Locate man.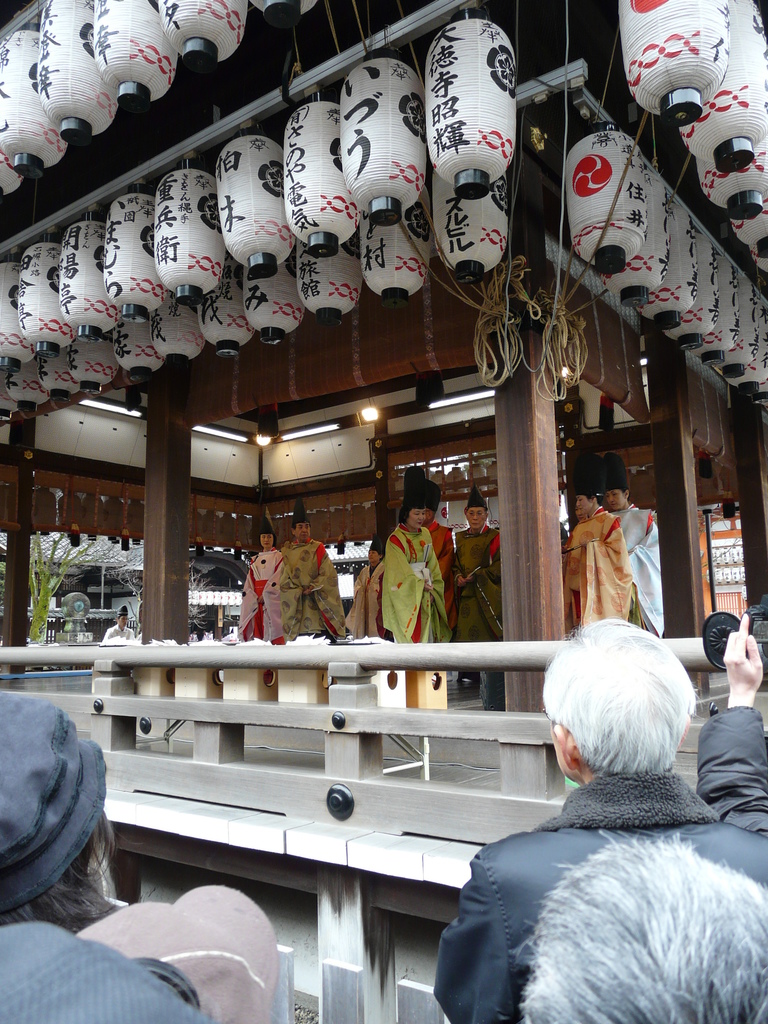
Bounding box: <region>426, 624, 755, 1019</region>.
